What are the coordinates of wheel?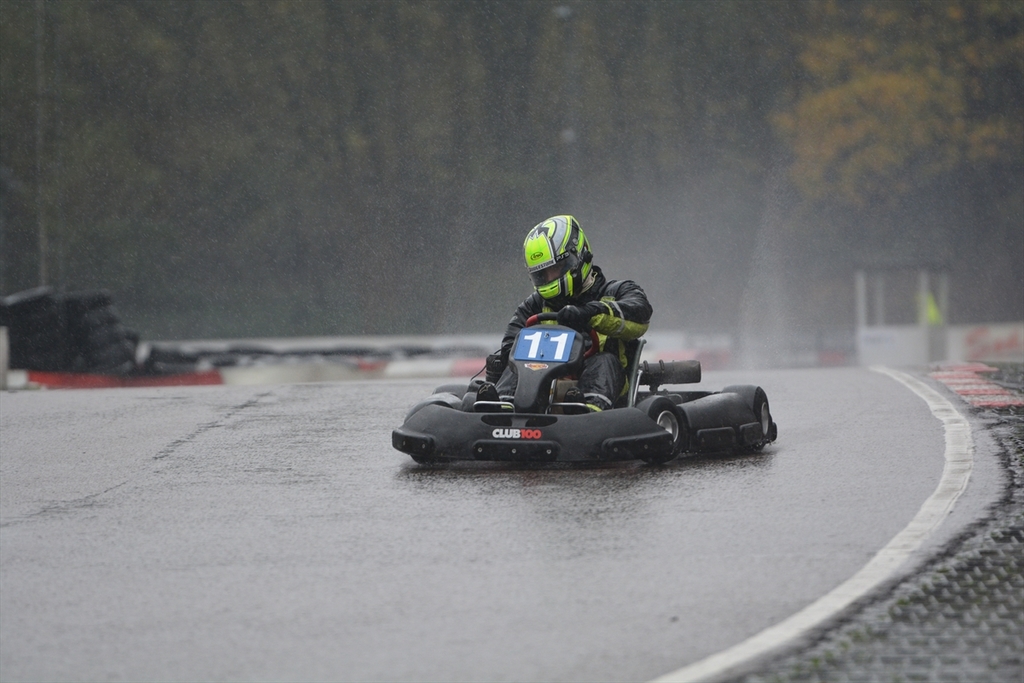
(70,354,90,374).
